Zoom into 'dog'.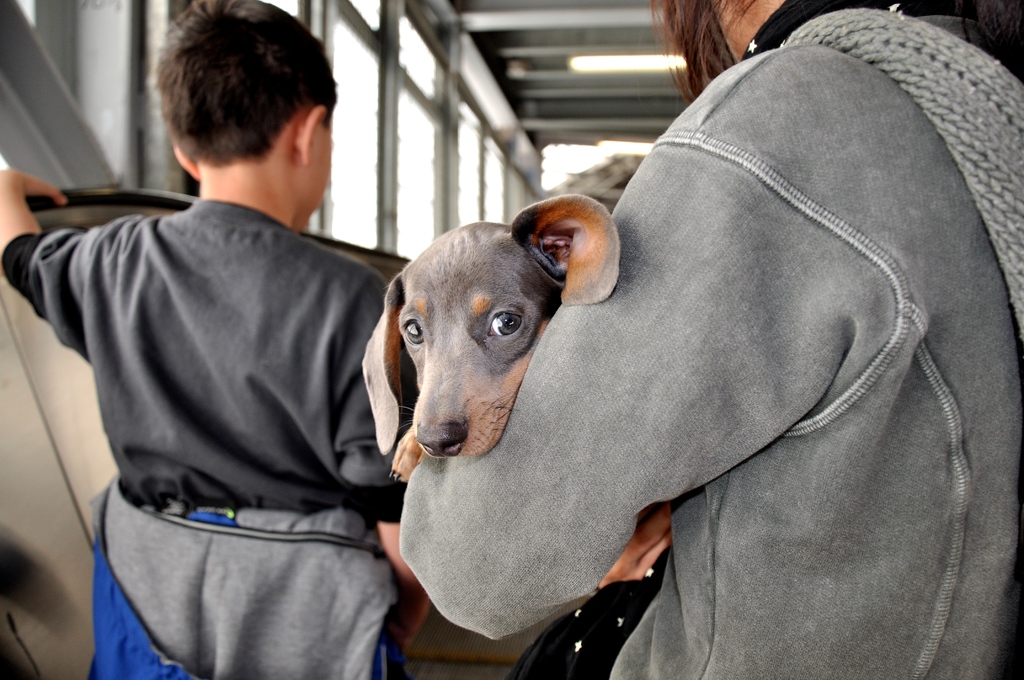
Zoom target: [x1=362, y1=197, x2=673, y2=589].
